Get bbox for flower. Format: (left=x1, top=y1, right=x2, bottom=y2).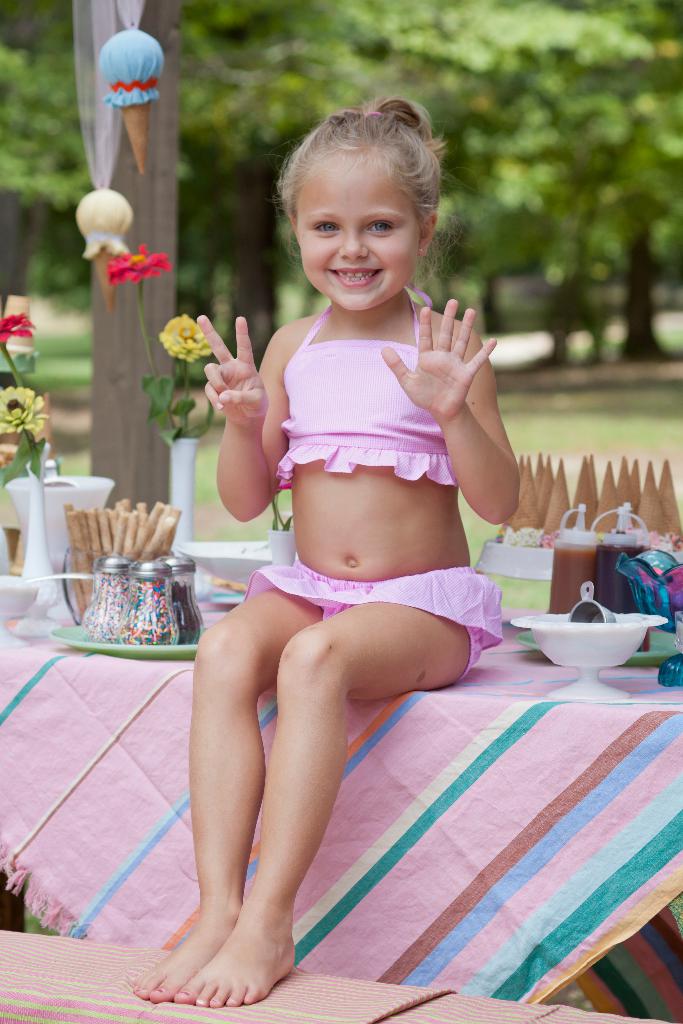
(left=0, top=385, right=52, bottom=436).
